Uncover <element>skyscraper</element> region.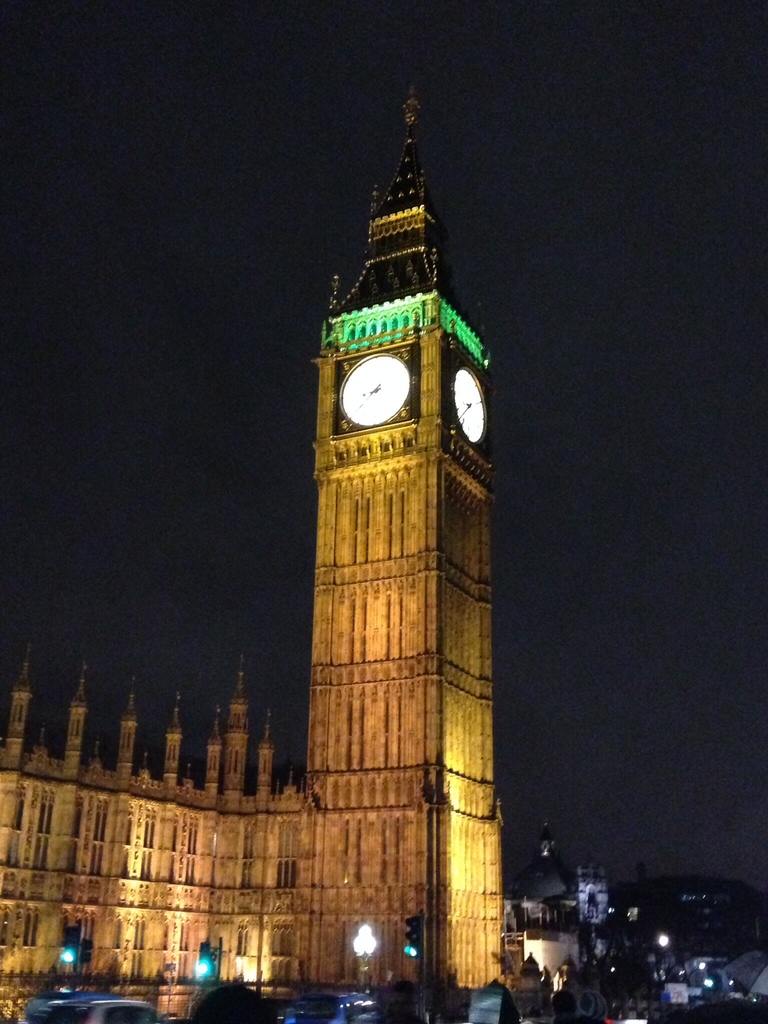
Uncovered: [x1=0, y1=66, x2=519, y2=1023].
